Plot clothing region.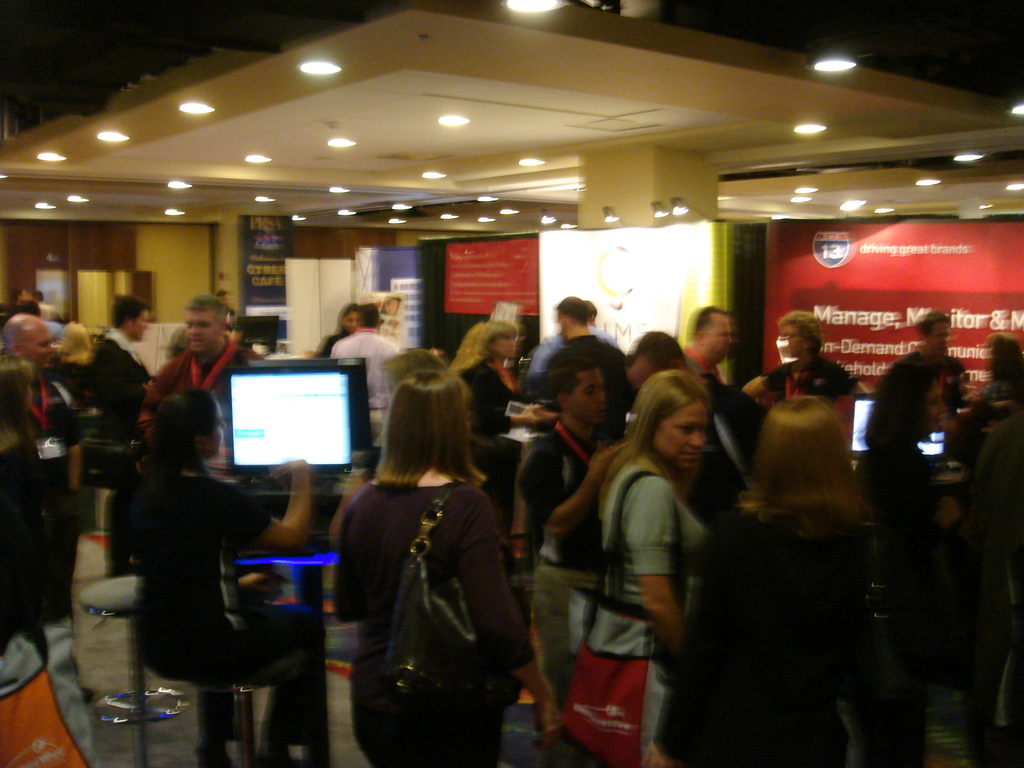
Plotted at Rect(329, 325, 403, 452).
